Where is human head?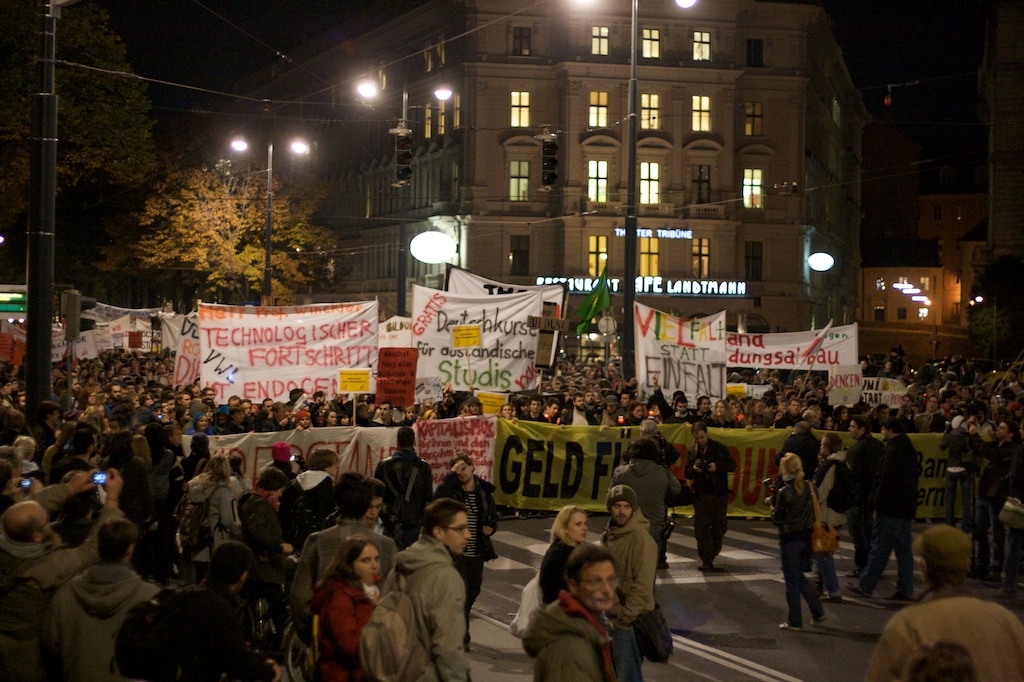
pyautogui.locateOnScreen(0, 463, 18, 500).
